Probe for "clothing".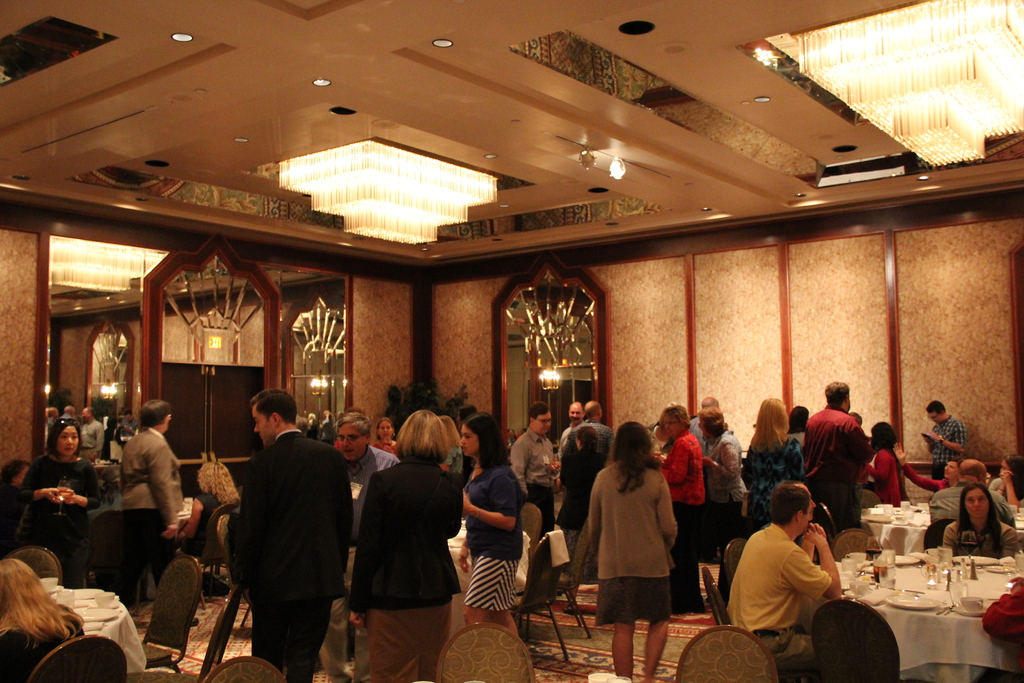
Probe result: x1=726, y1=523, x2=830, y2=670.
